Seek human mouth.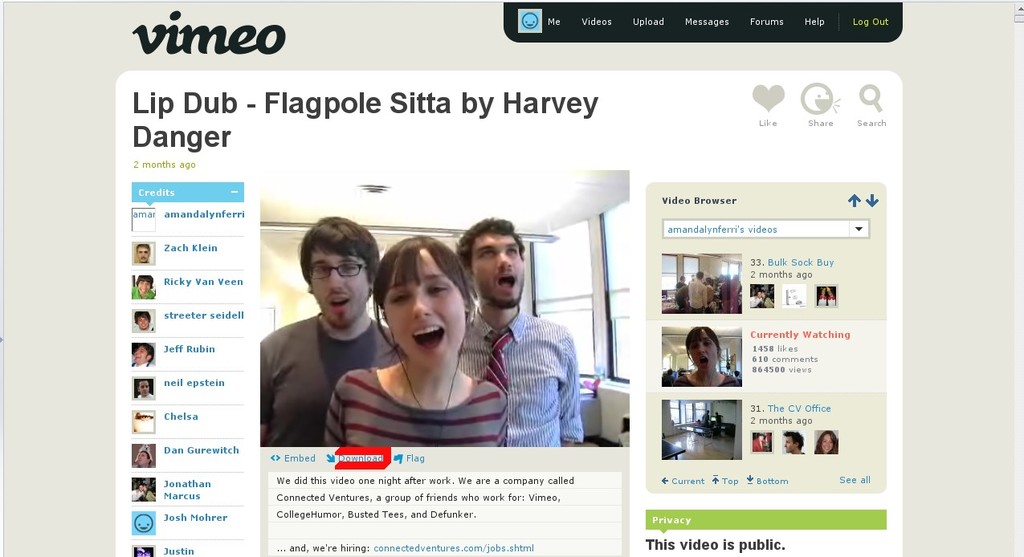
325 292 353 316.
